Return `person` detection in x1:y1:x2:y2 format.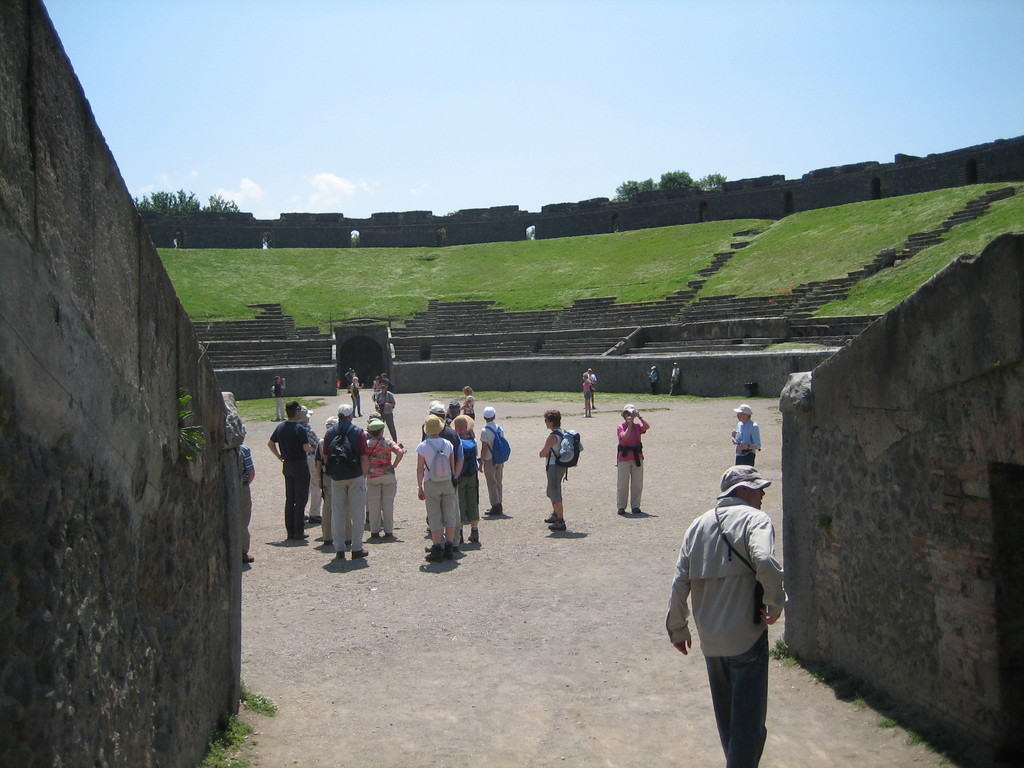
727:403:765:465.
